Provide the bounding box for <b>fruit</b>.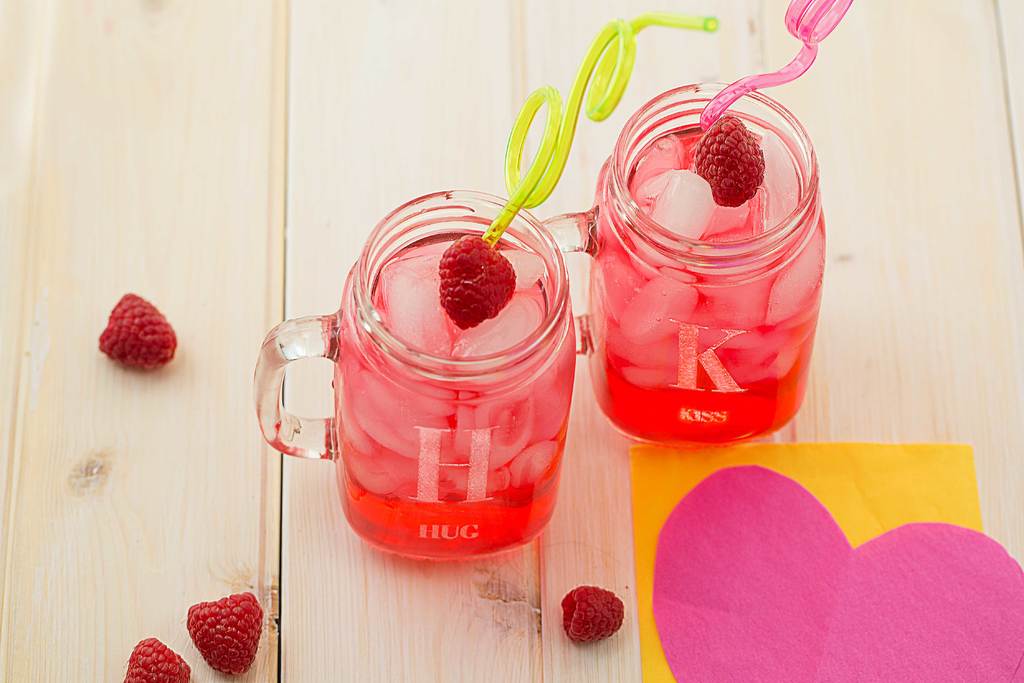
100,293,178,370.
